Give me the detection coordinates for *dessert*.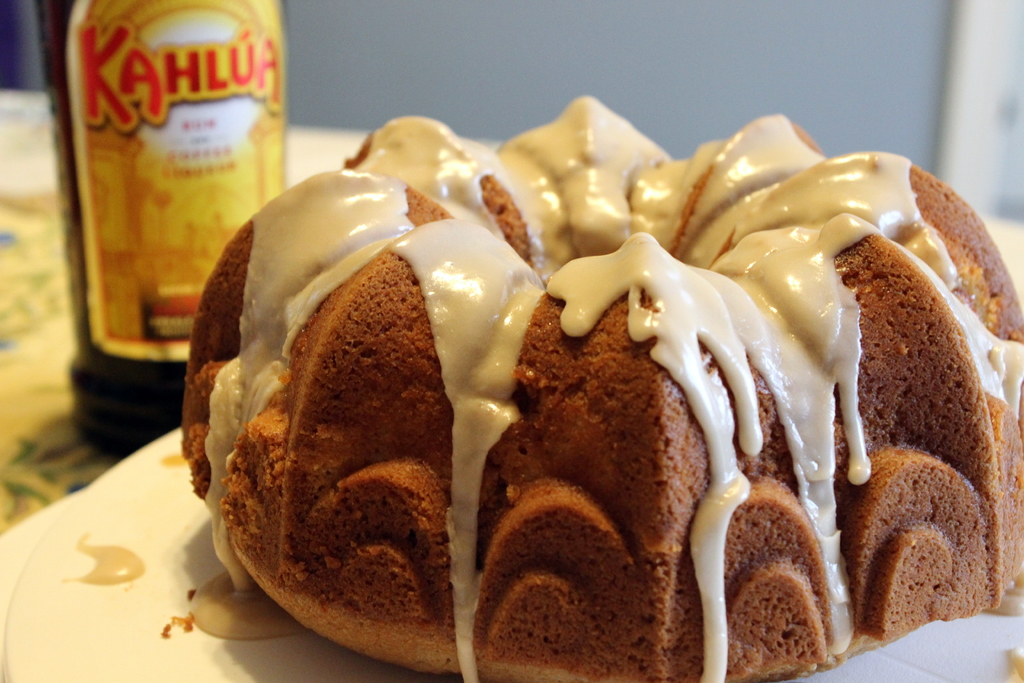
(166, 138, 1018, 677).
